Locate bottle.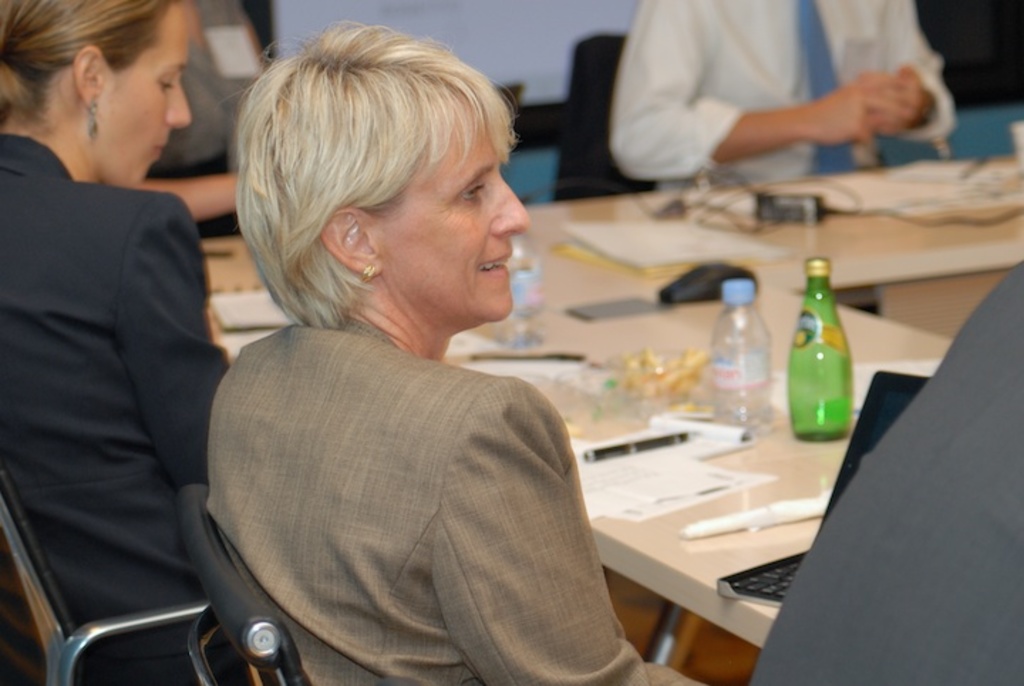
Bounding box: (x1=713, y1=276, x2=768, y2=420).
